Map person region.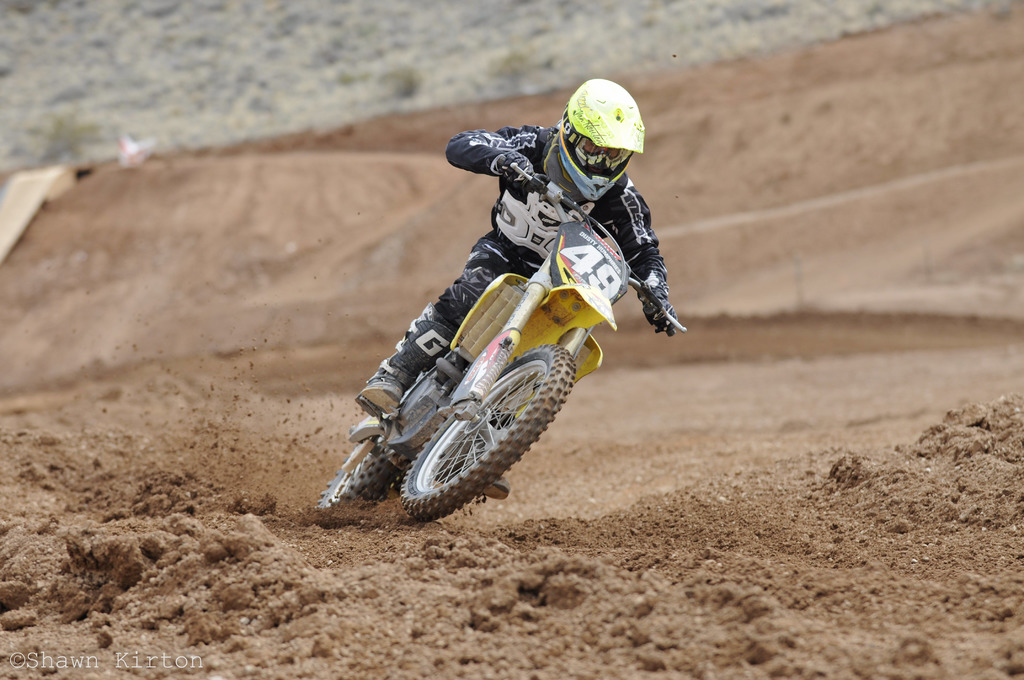
Mapped to (344,63,641,547).
